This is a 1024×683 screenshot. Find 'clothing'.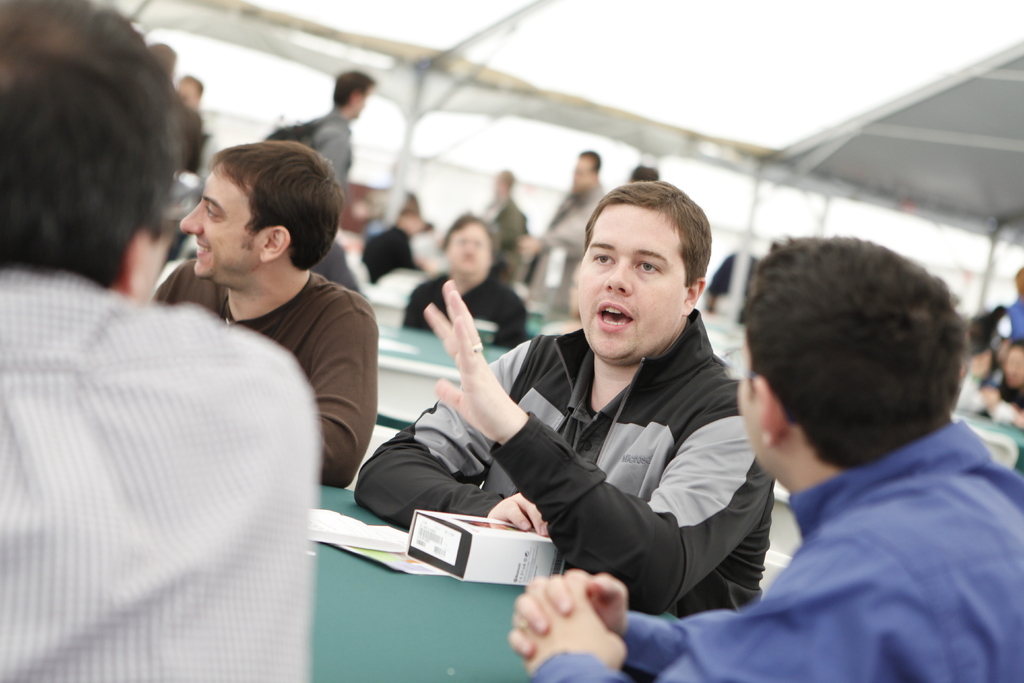
Bounding box: [x1=403, y1=270, x2=531, y2=341].
